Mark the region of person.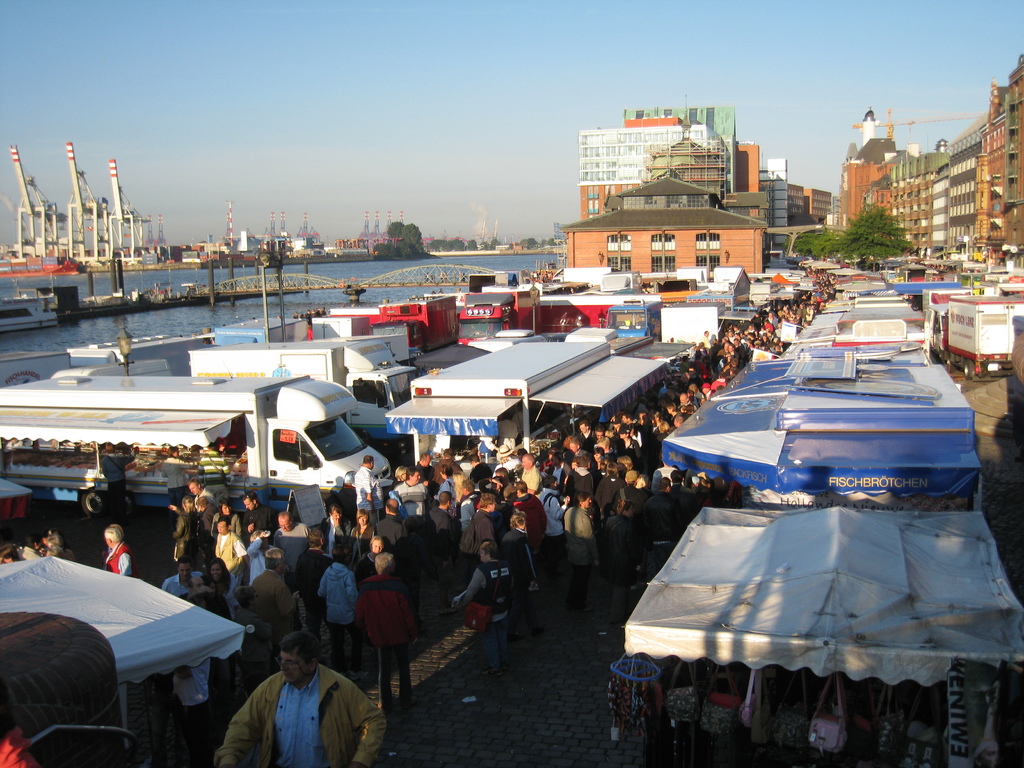
Region: box(184, 573, 232, 621).
